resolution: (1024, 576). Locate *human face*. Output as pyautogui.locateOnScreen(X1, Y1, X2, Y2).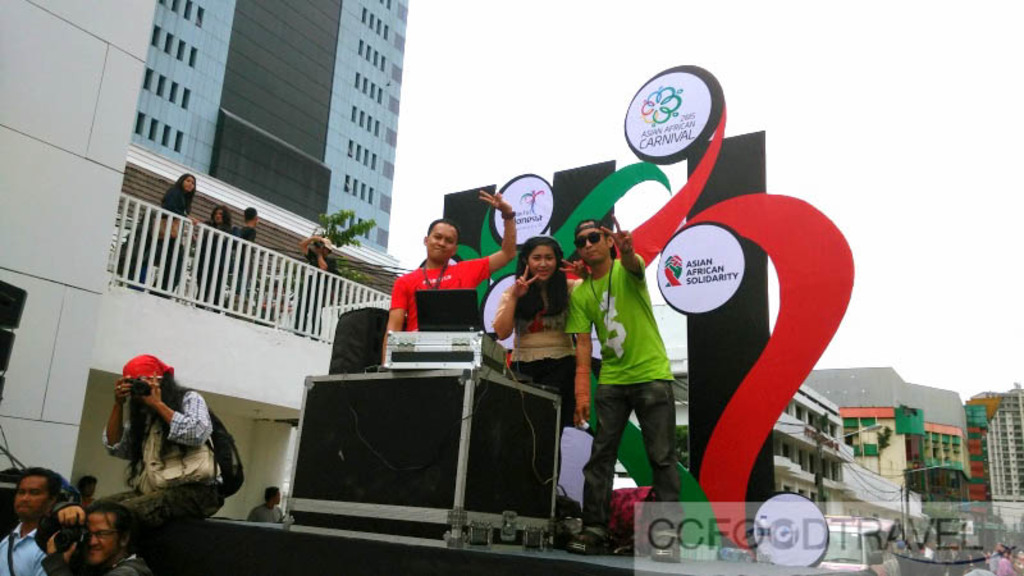
pyautogui.locateOnScreen(183, 177, 193, 191).
